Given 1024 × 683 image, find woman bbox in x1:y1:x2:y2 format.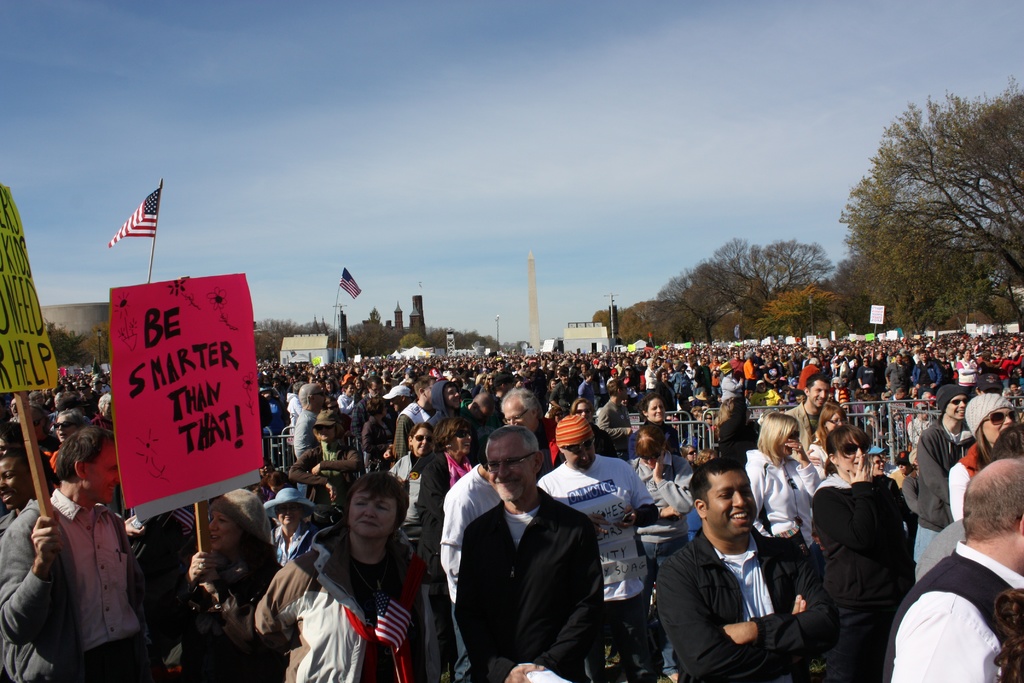
872:452:893:481.
